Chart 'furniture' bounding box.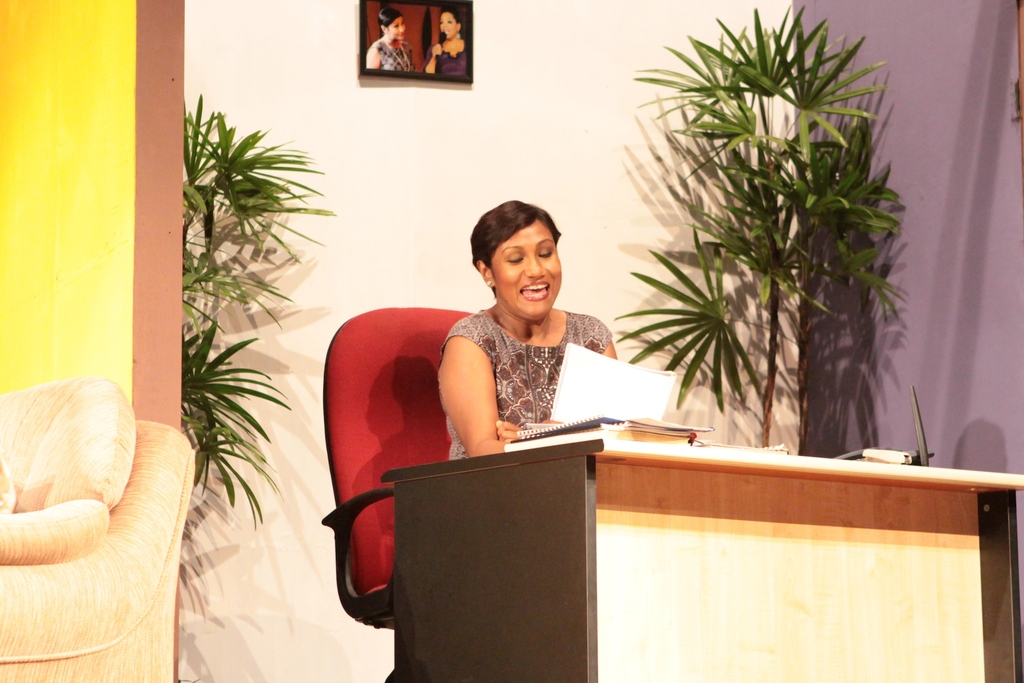
Charted: (0,379,196,682).
